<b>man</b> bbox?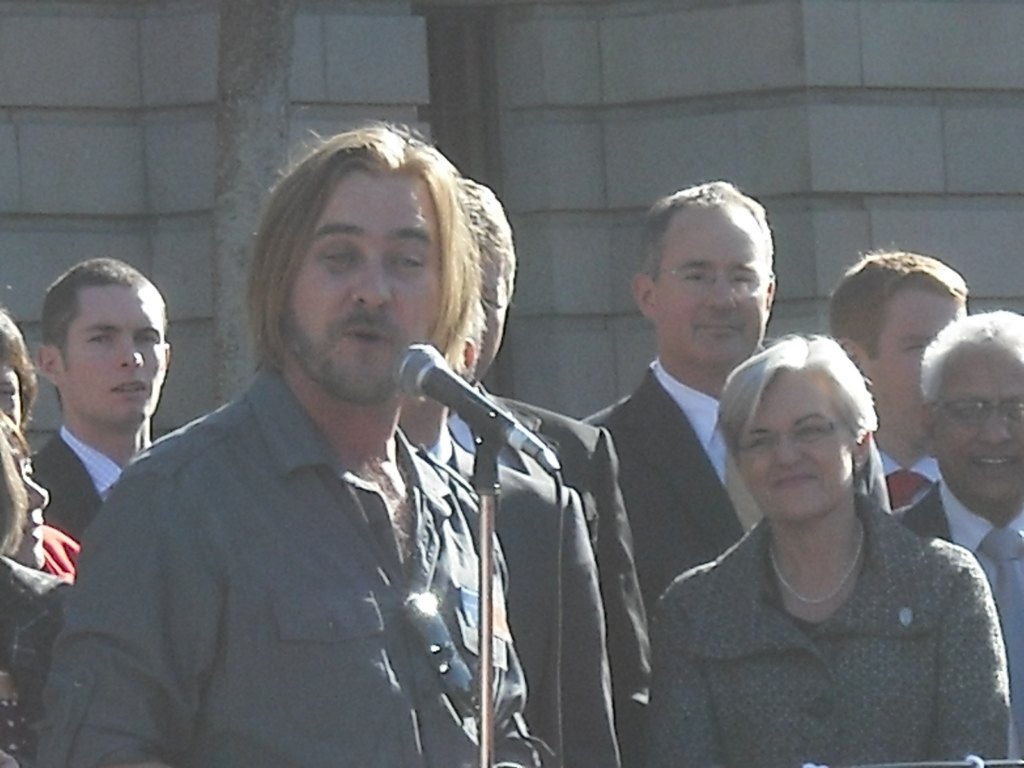
{"left": 7, "top": 240, "right": 189, "bottom": 648}
